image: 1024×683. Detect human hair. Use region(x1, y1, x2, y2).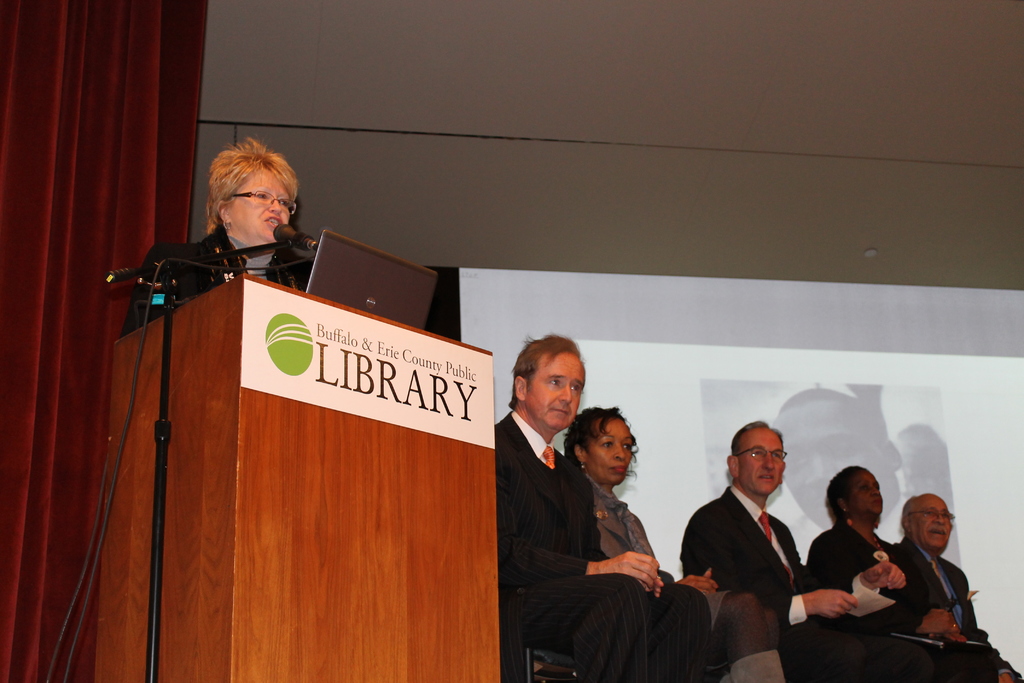
region(509, 334, 582, 411).
